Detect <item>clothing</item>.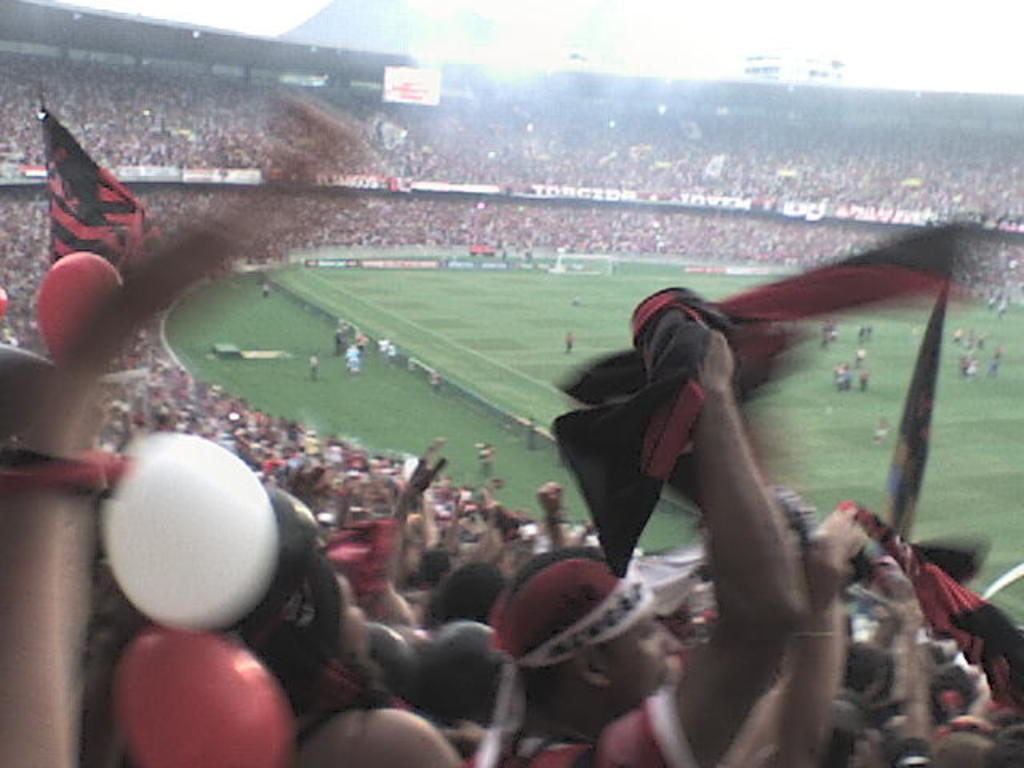
Detected at left=494, top=683, right=694, bottom=763.
